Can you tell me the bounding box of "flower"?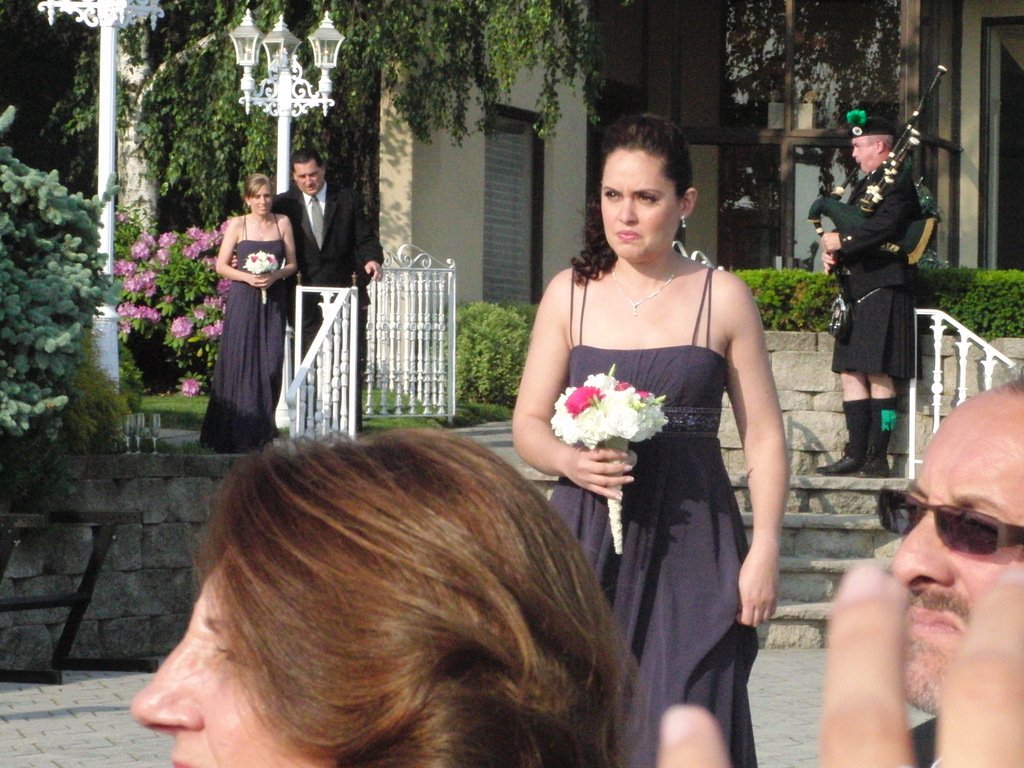
(175,377,199,394).
